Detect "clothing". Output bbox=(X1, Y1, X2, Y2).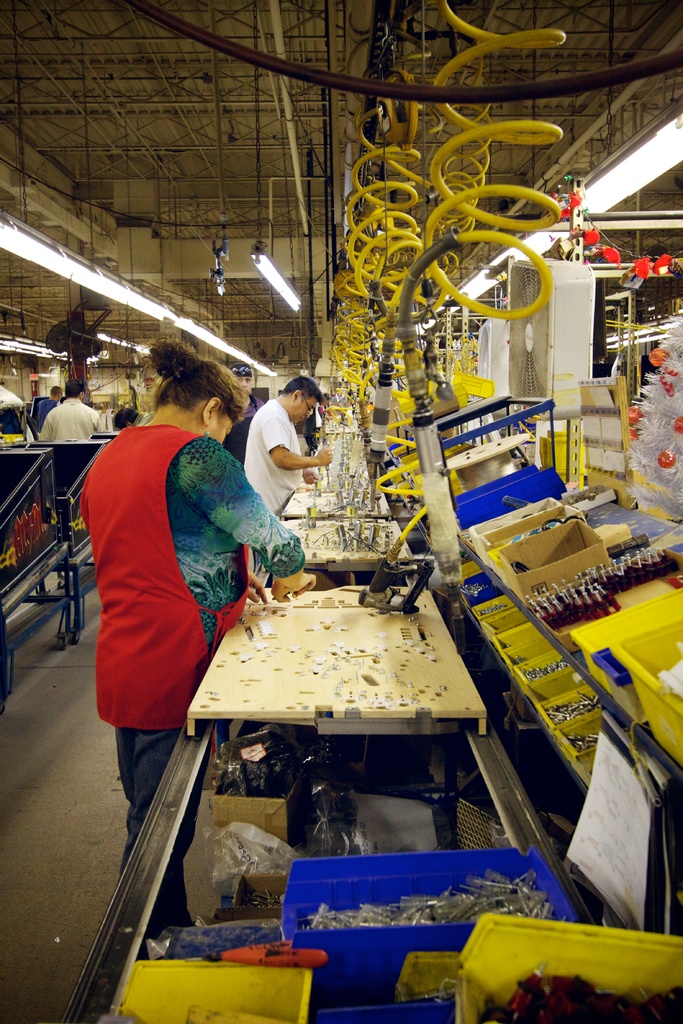
bbox=(36, 395, 103, 451).
